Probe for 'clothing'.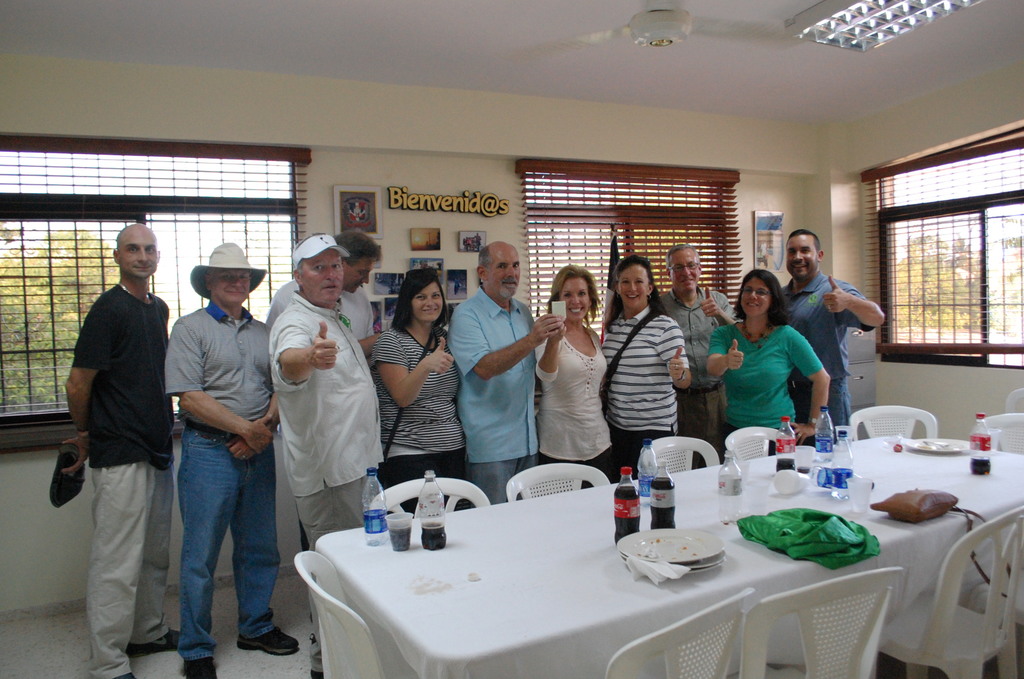
Probe result: (69, 284, 174, 470).
